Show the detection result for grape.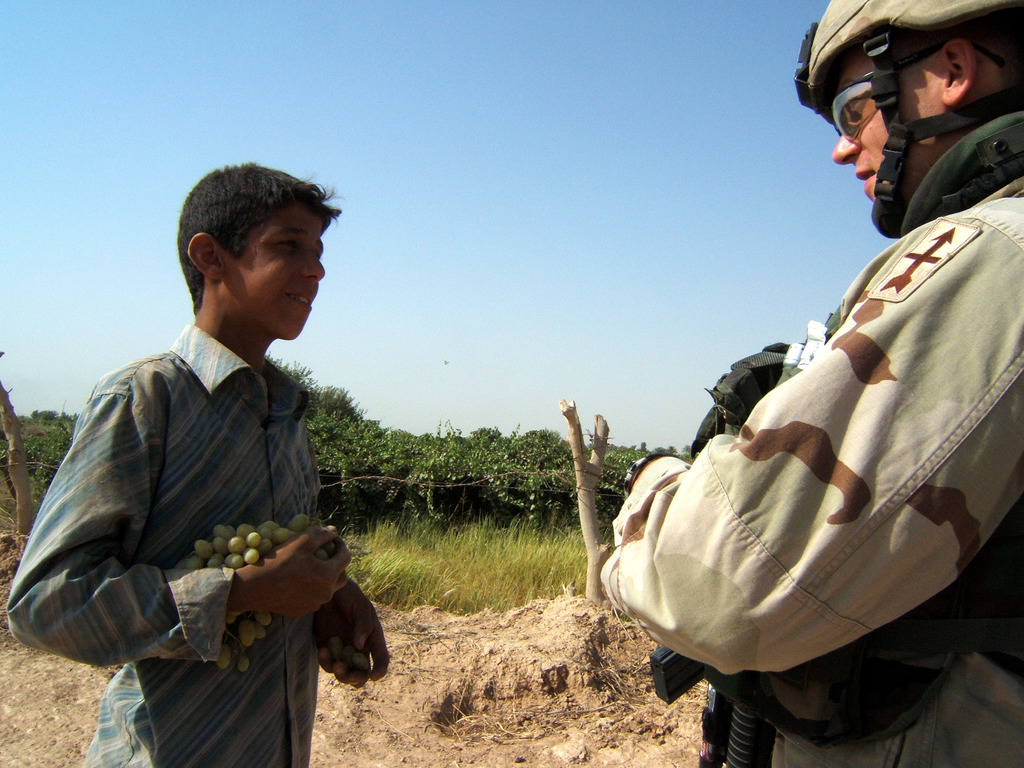
region(353, 653, 369, 673).
